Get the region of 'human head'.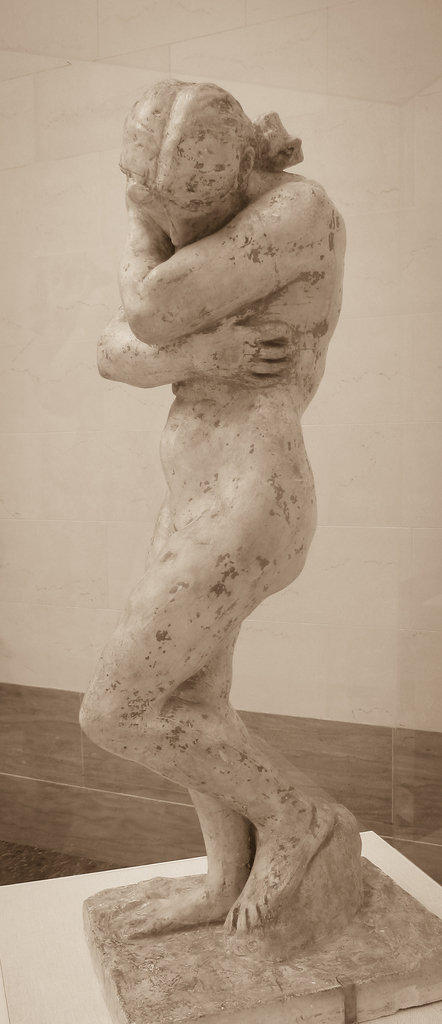
region(117, 73, 279, 233).
